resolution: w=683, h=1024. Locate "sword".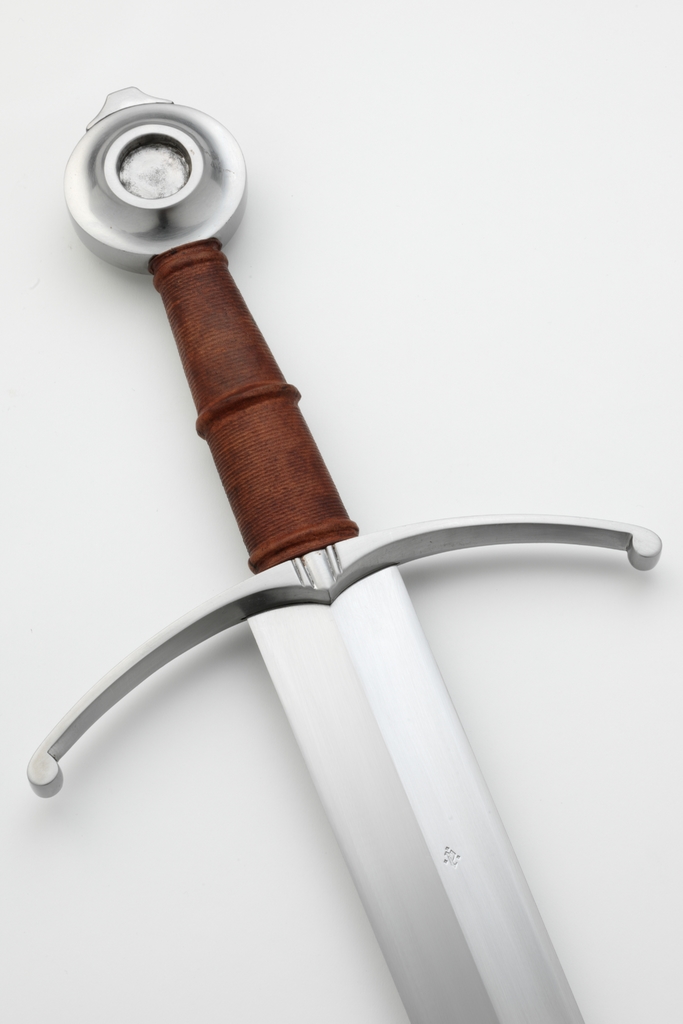
(25,88,659,1023).
